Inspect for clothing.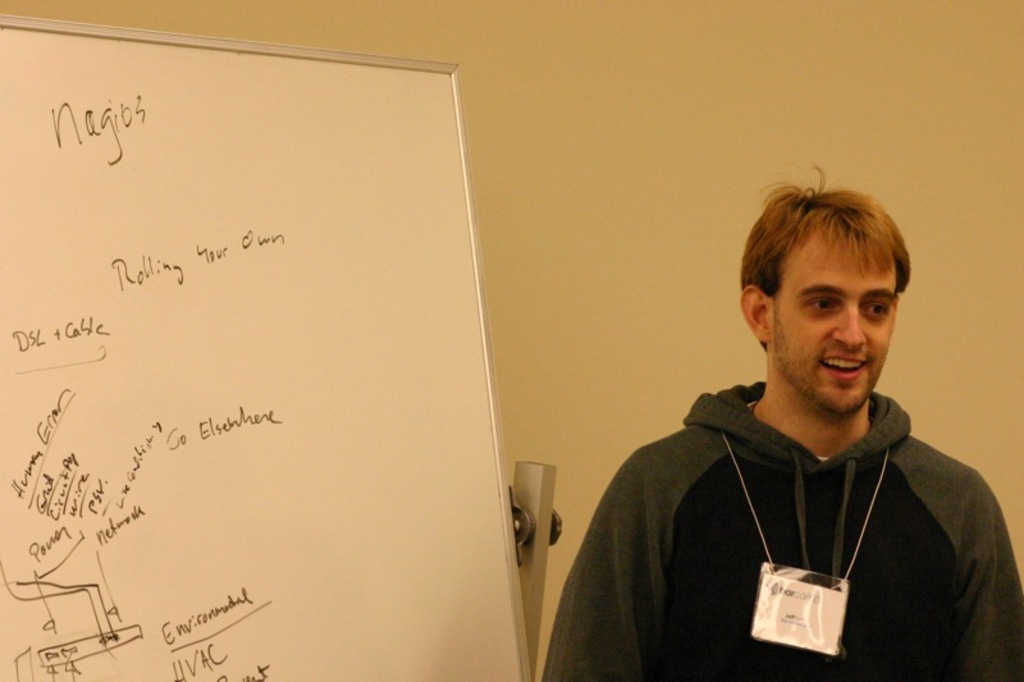
Inspection: bbox(598, 356, 983, 681).
